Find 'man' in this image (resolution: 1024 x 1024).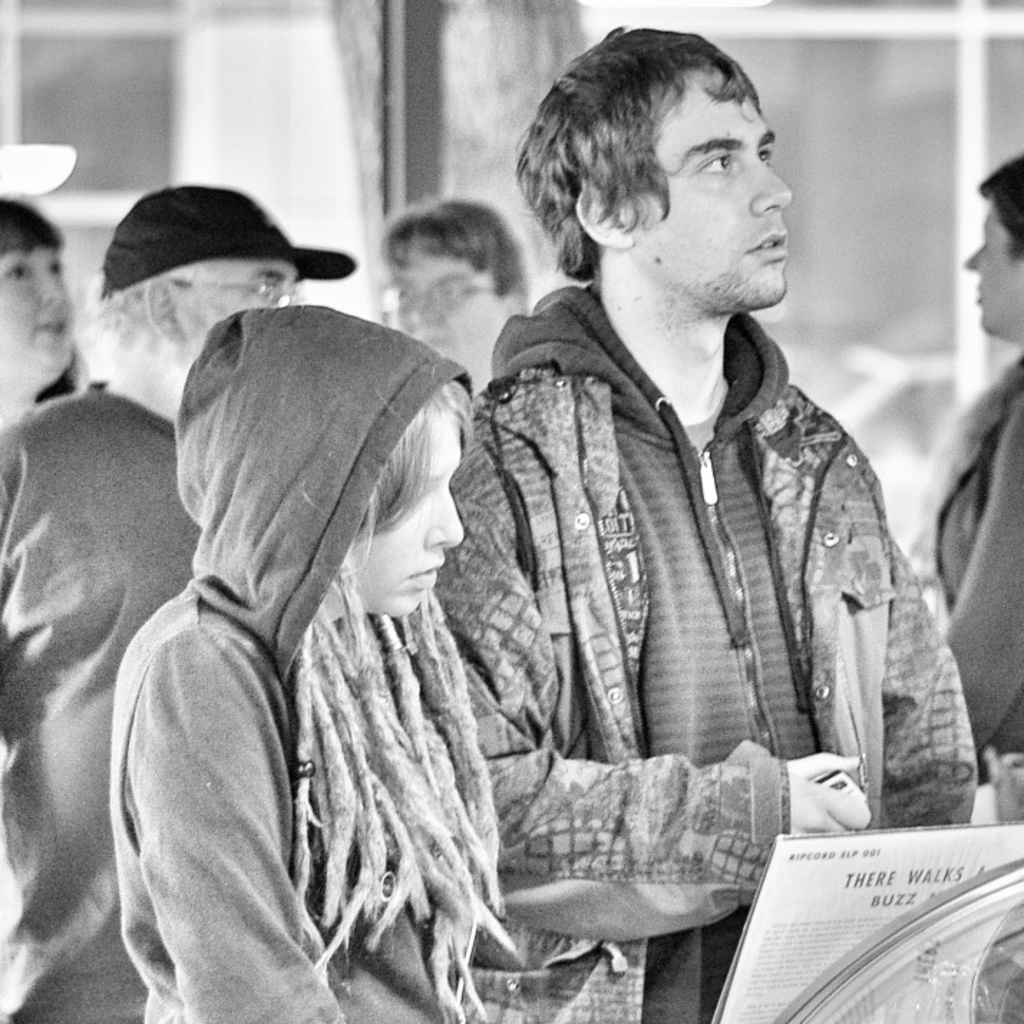
[left=0, top=182, right=354, bottom=1023].
